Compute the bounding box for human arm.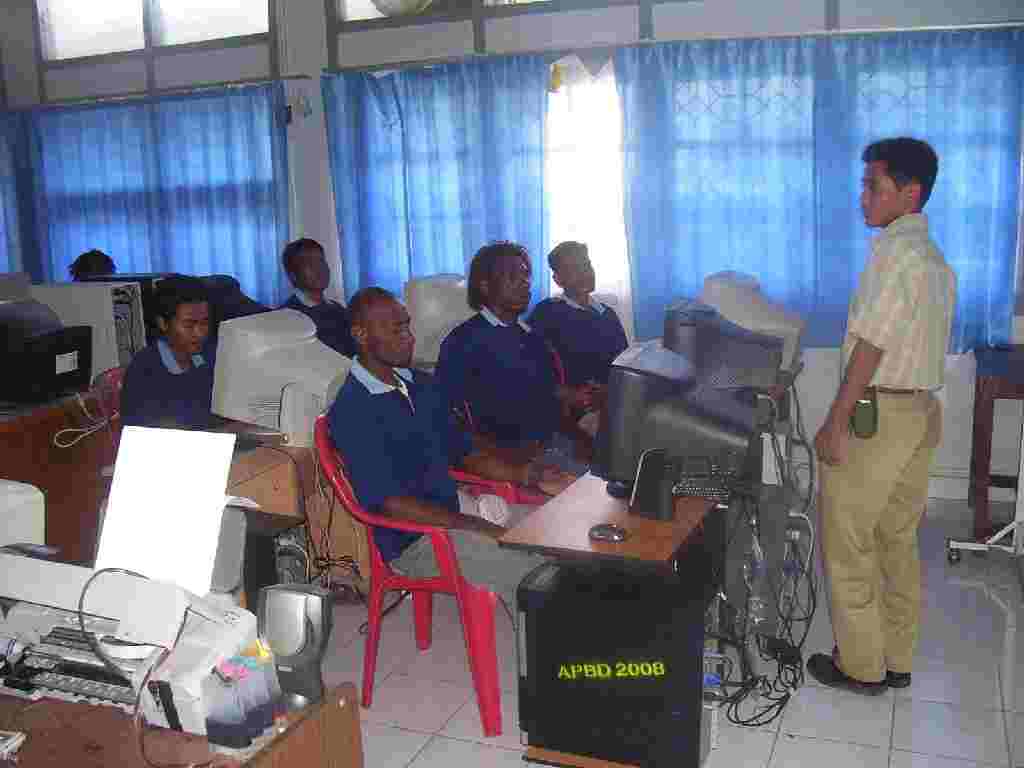
(437, 394, 561, 497).
